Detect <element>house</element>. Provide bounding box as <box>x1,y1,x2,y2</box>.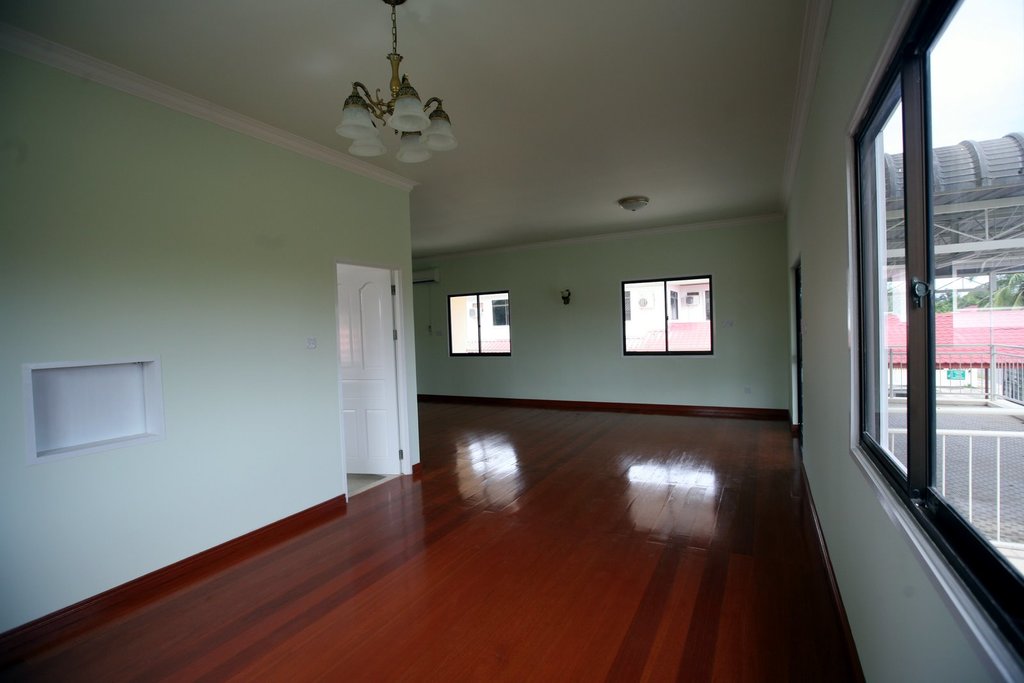
<box>0,0,1023,682</box>.
